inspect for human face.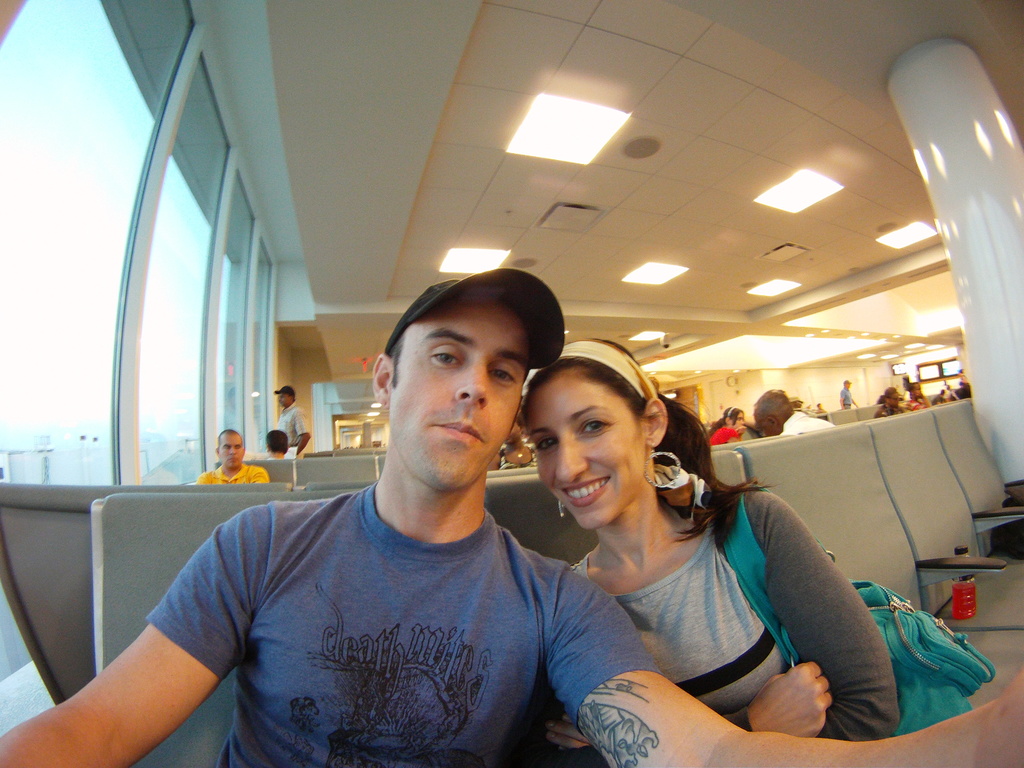
Inspection: [left=529, top=376, right=644, bottom=526].
